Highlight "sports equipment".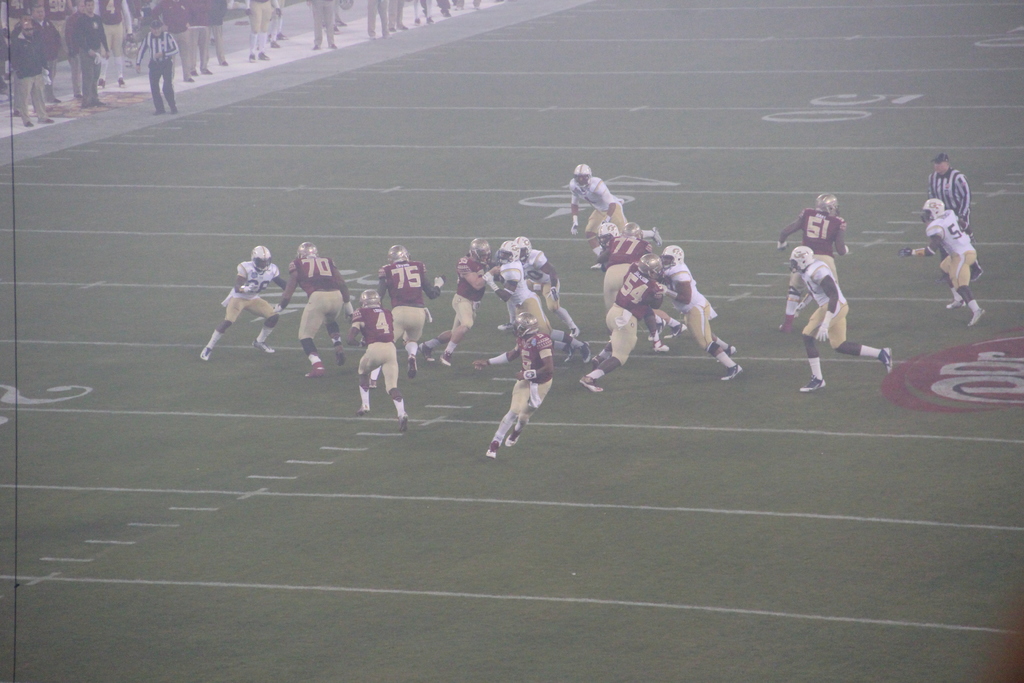
Highlighted region: bbox=(361, 288, 385, 308).
